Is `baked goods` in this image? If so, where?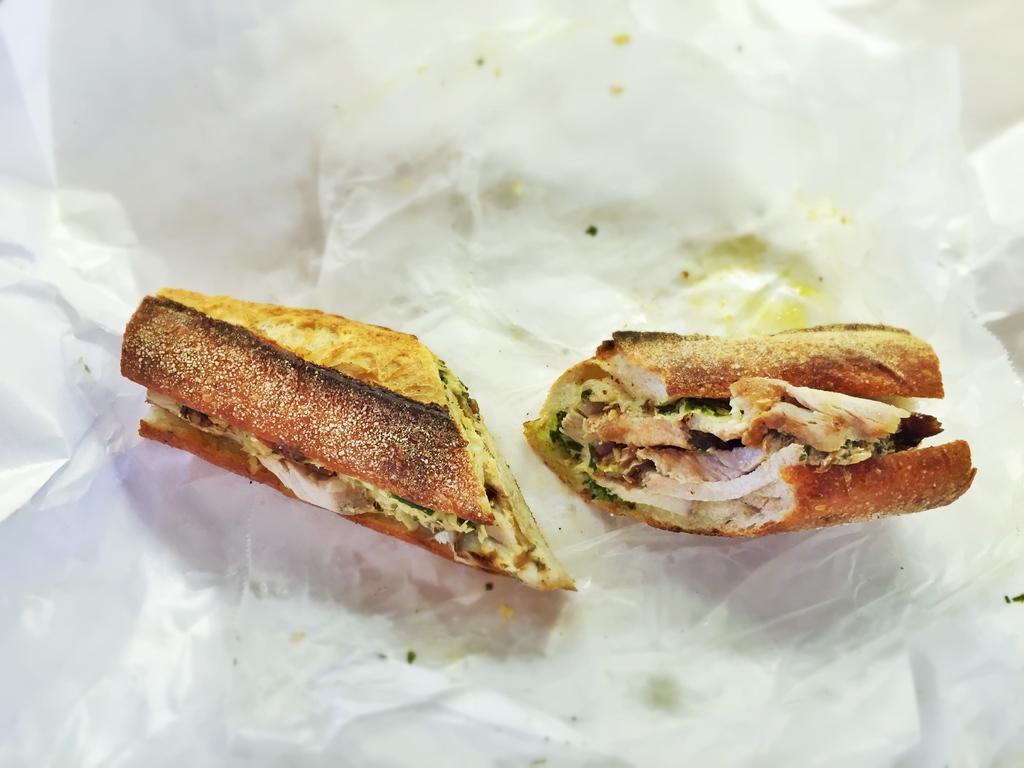
Yes, at <box>521,320,973,542</box>.
